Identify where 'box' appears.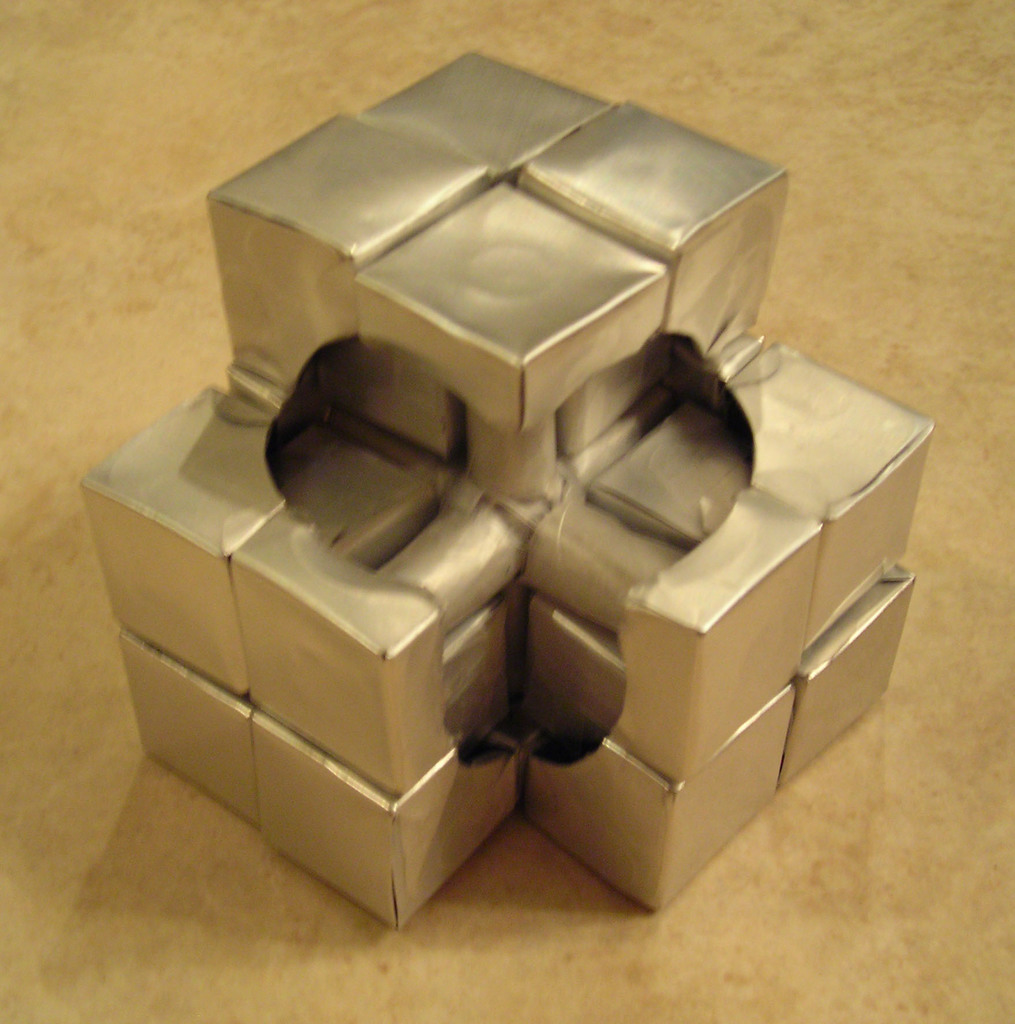
Appears at bbox=[356, 184, 671, 436].
